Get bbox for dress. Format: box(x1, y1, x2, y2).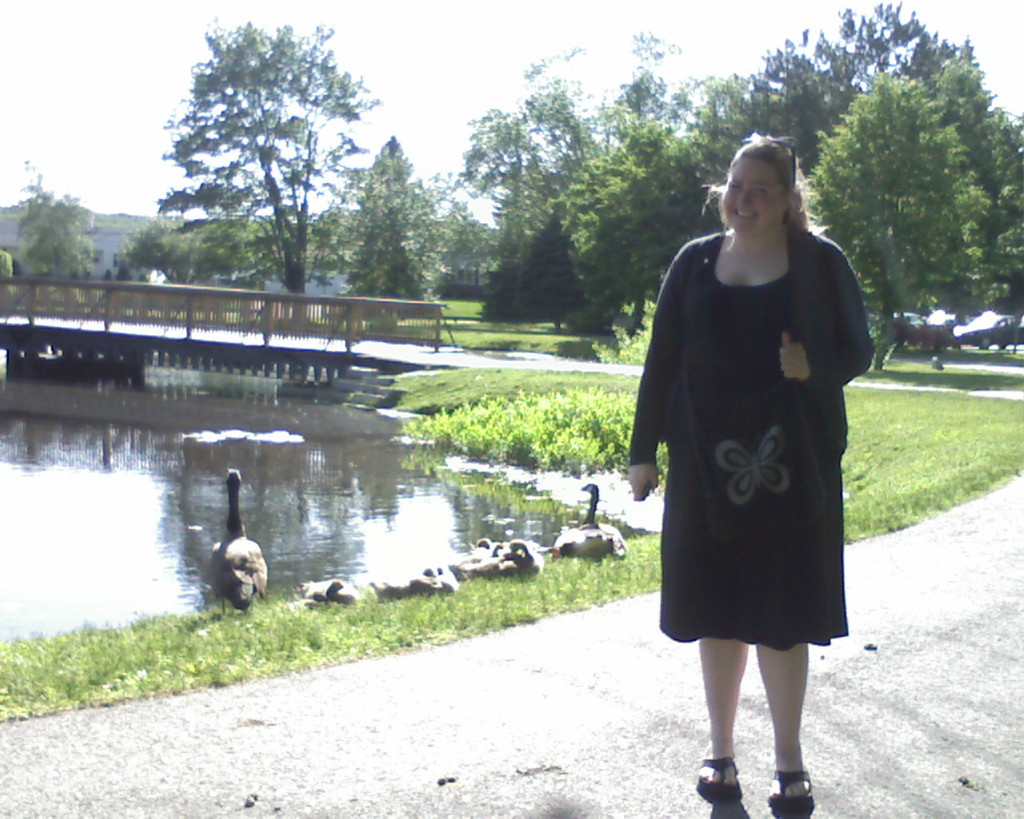
box(662, 273, 850, 654).
